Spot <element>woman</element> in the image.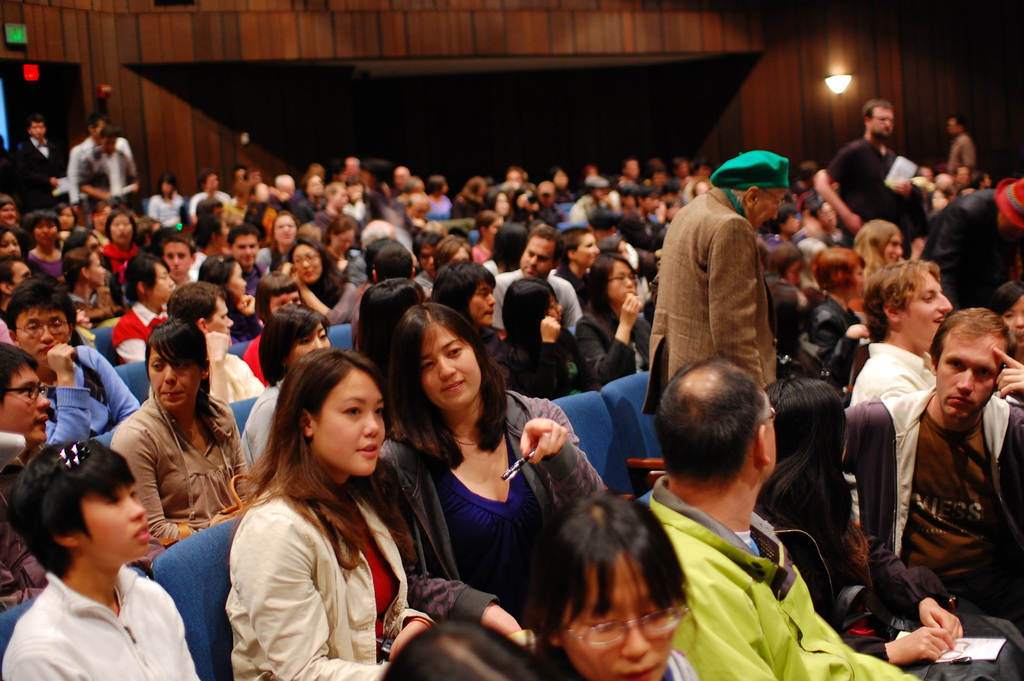
<element>woman</element> found at left=237, top=302, right=334, bottom=482.
